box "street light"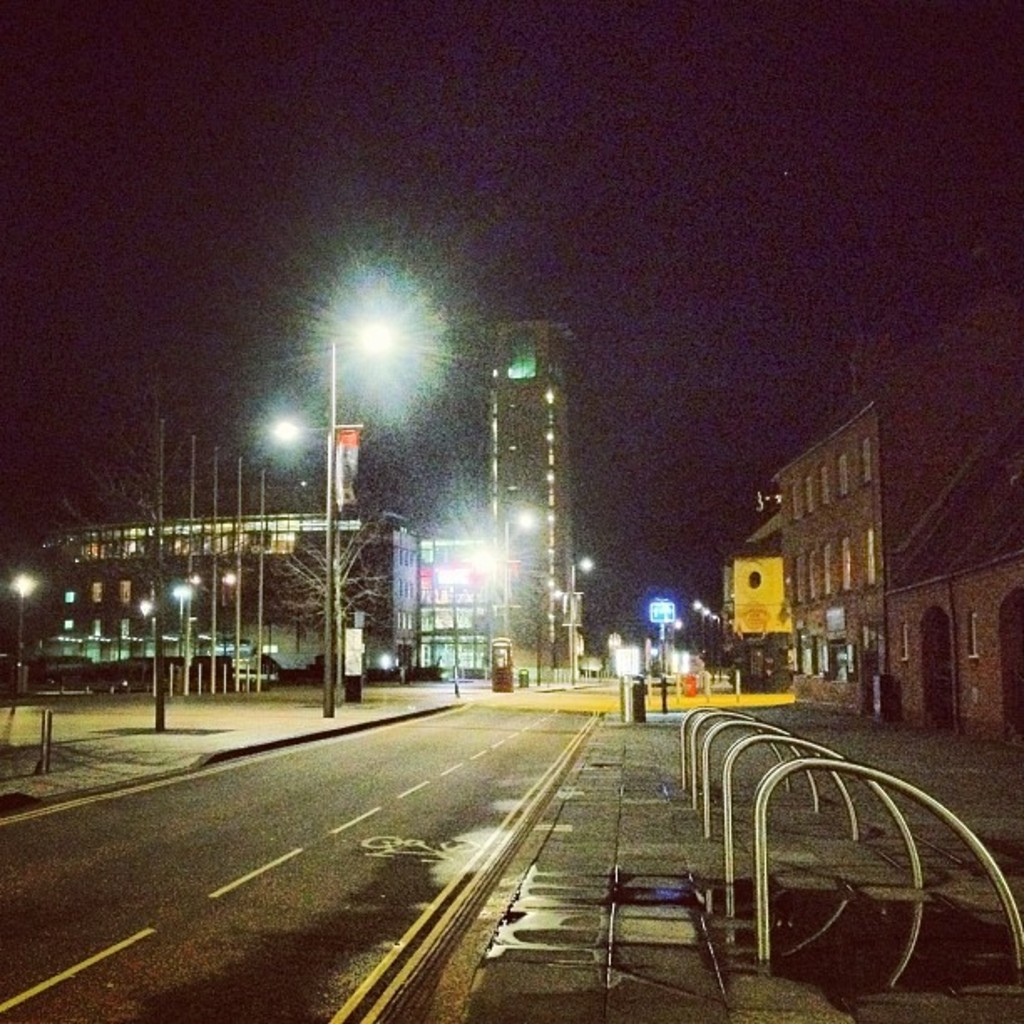
bbox=[171, 579, 191, 661]
